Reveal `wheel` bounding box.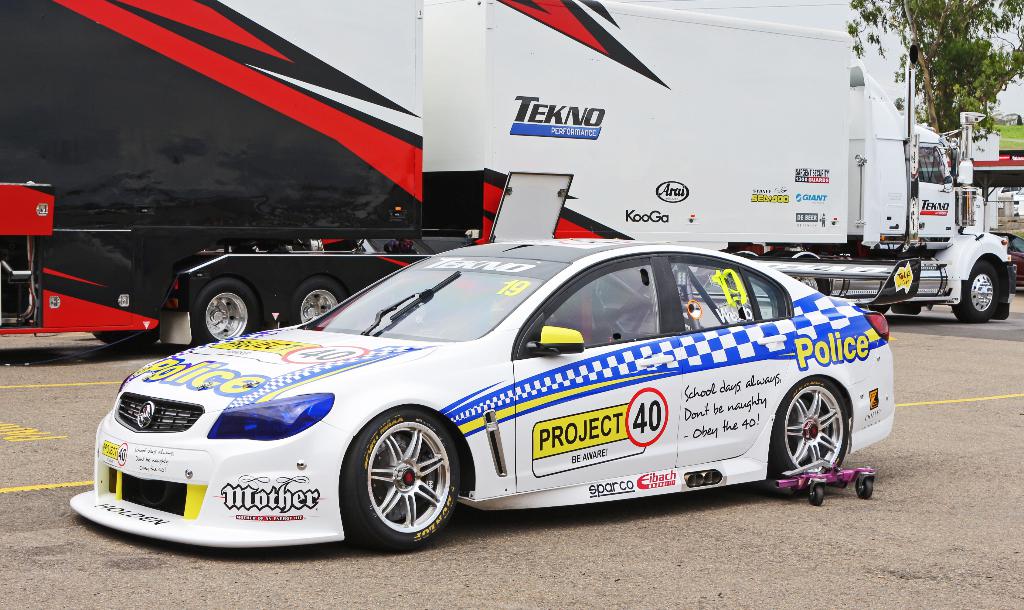
Revealed: (left=855, top=475, right=872, bottom=499).
